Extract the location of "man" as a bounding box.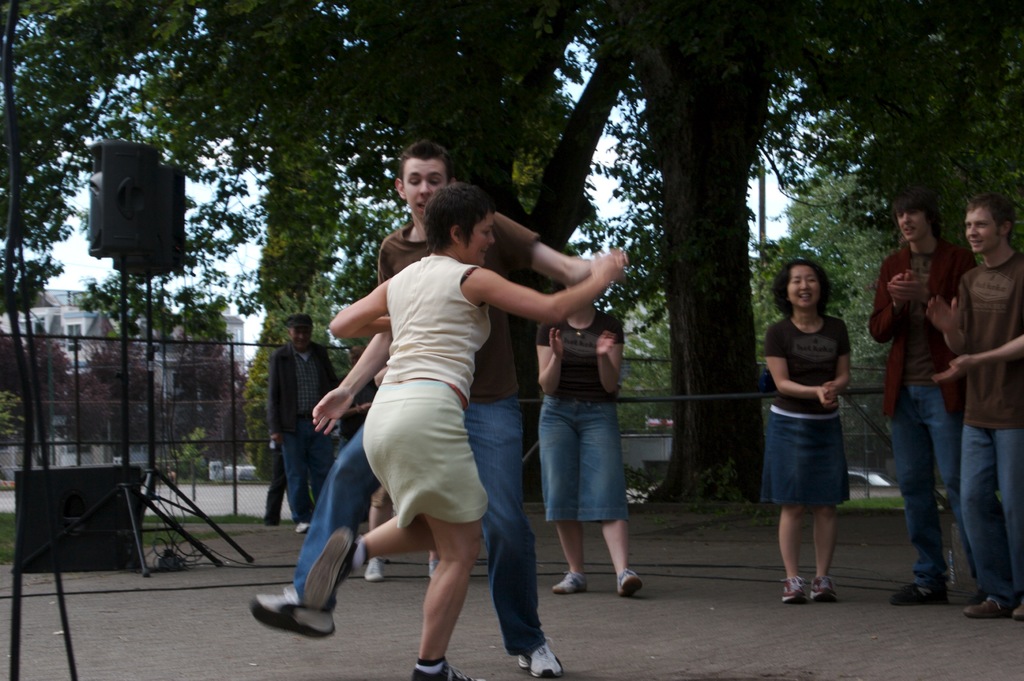
[left=264, top=314, right=344, bottom=530].
